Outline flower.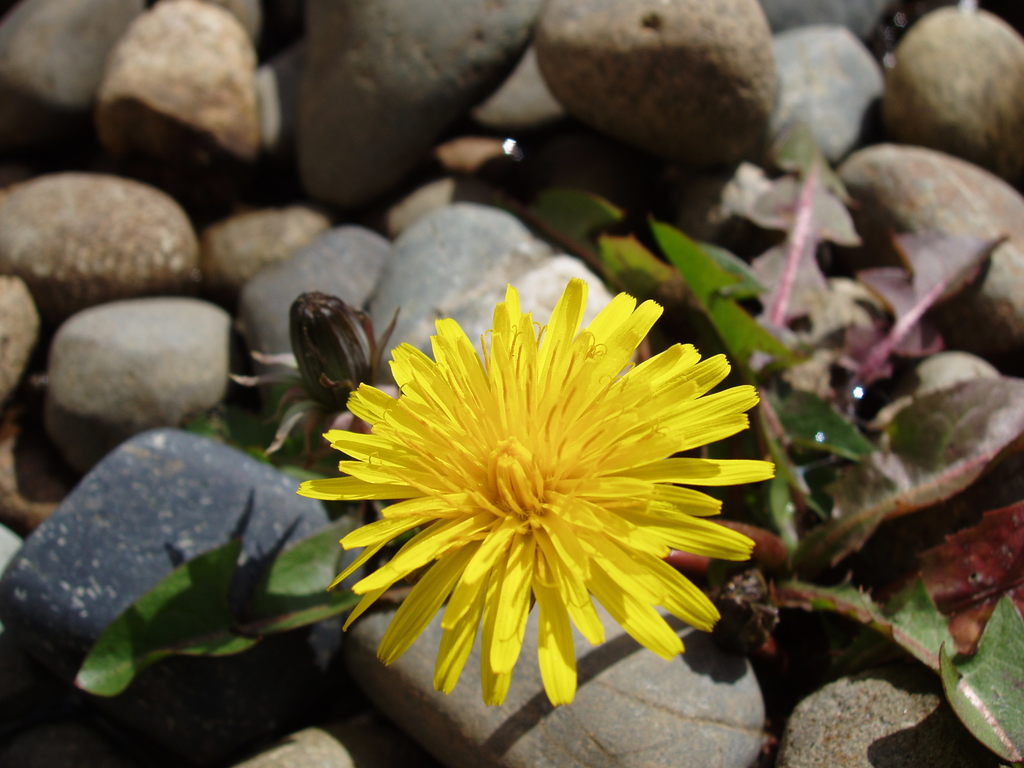
Outline: box(301, 281, 761, 718).
